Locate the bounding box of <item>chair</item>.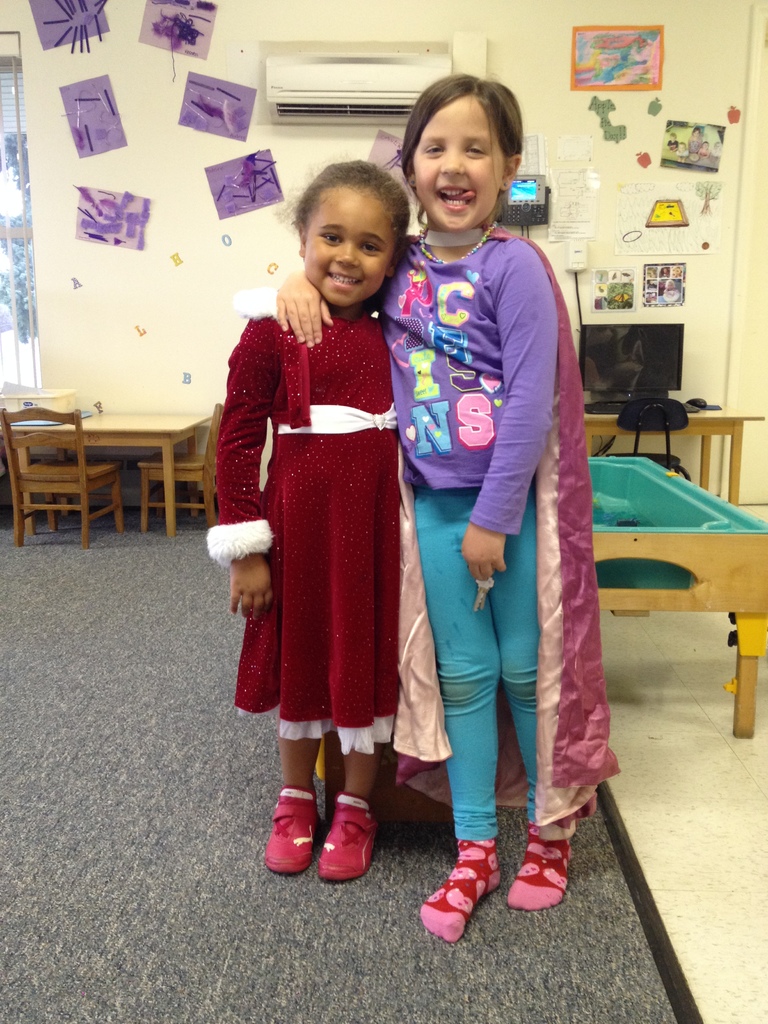
Bounding box: 0,415,121,532.
